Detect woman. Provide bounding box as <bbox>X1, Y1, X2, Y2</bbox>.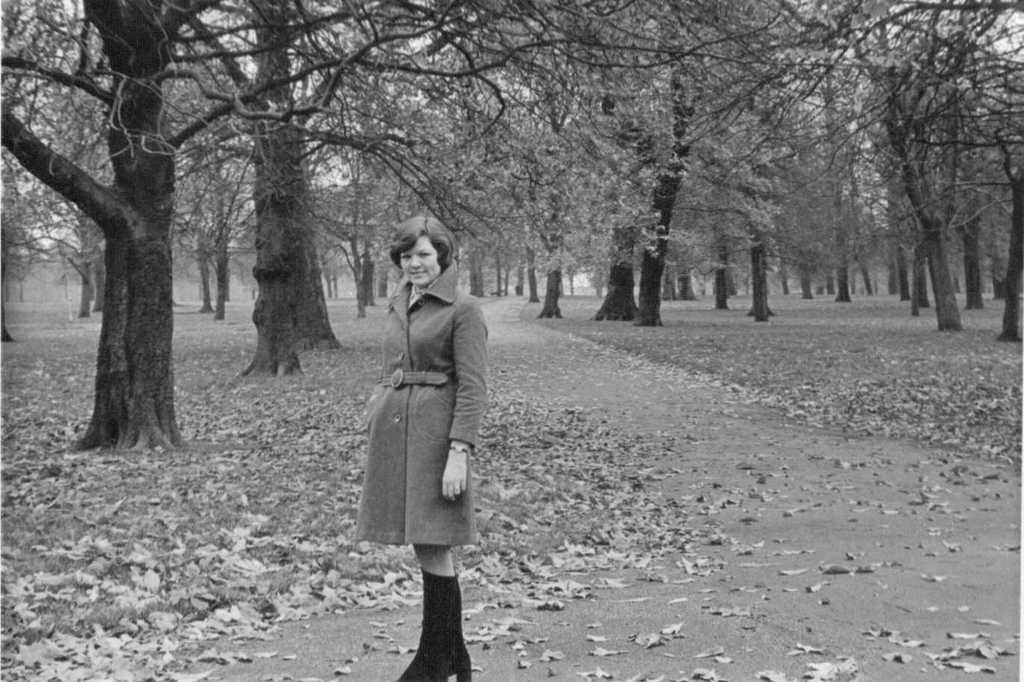
<bbox>345, 213, 490, 636</bbox>.
